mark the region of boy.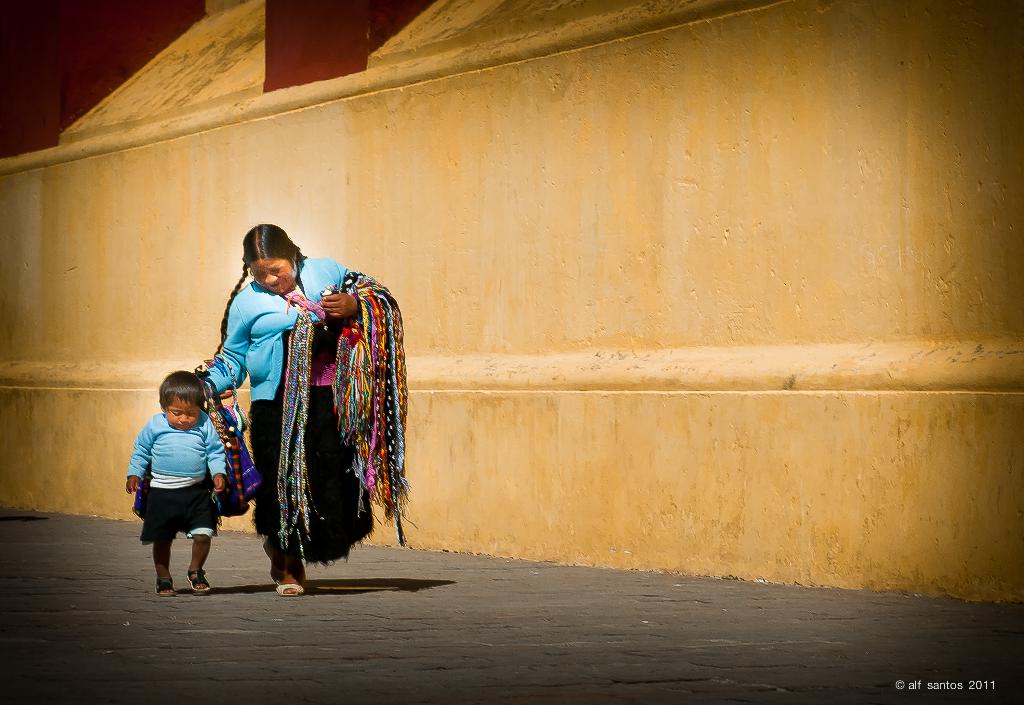
Region: {"x1": 118, "y1": 369, "x2": 237, "y2": 609}.
